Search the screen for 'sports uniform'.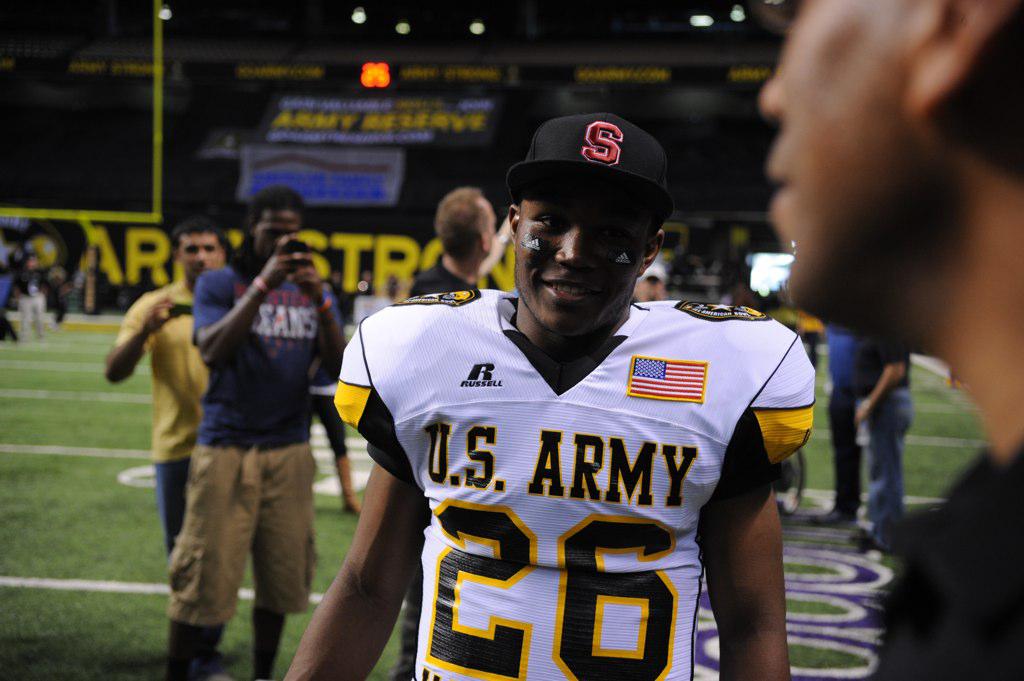
Found at x1=334 y1=286 x2=817 y2=680.
